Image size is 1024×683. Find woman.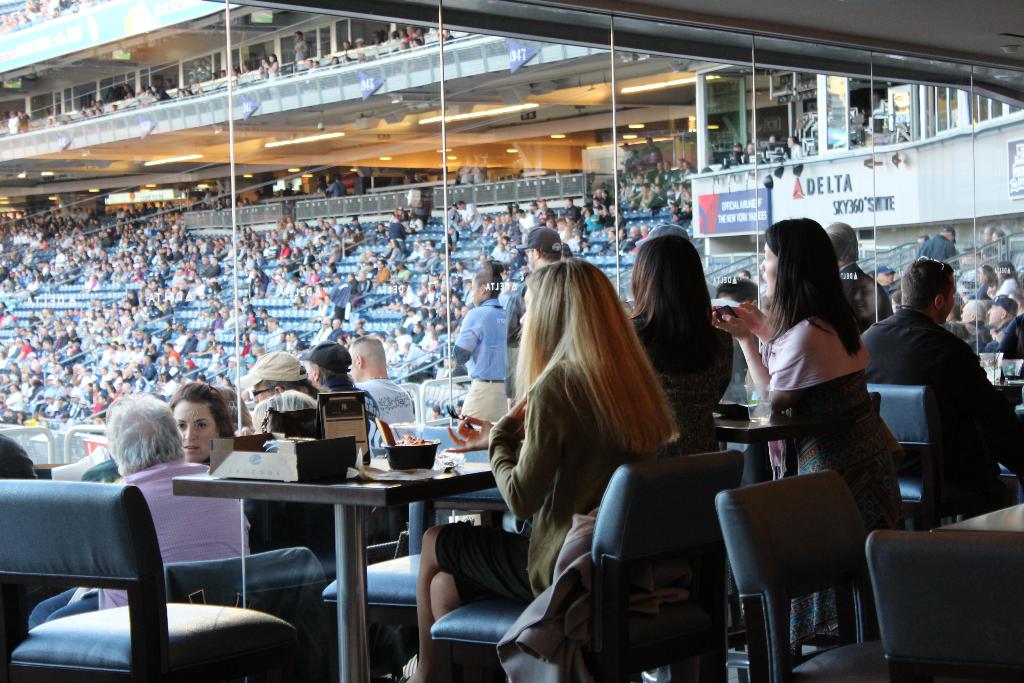
[963, 262, 1001, 301].
